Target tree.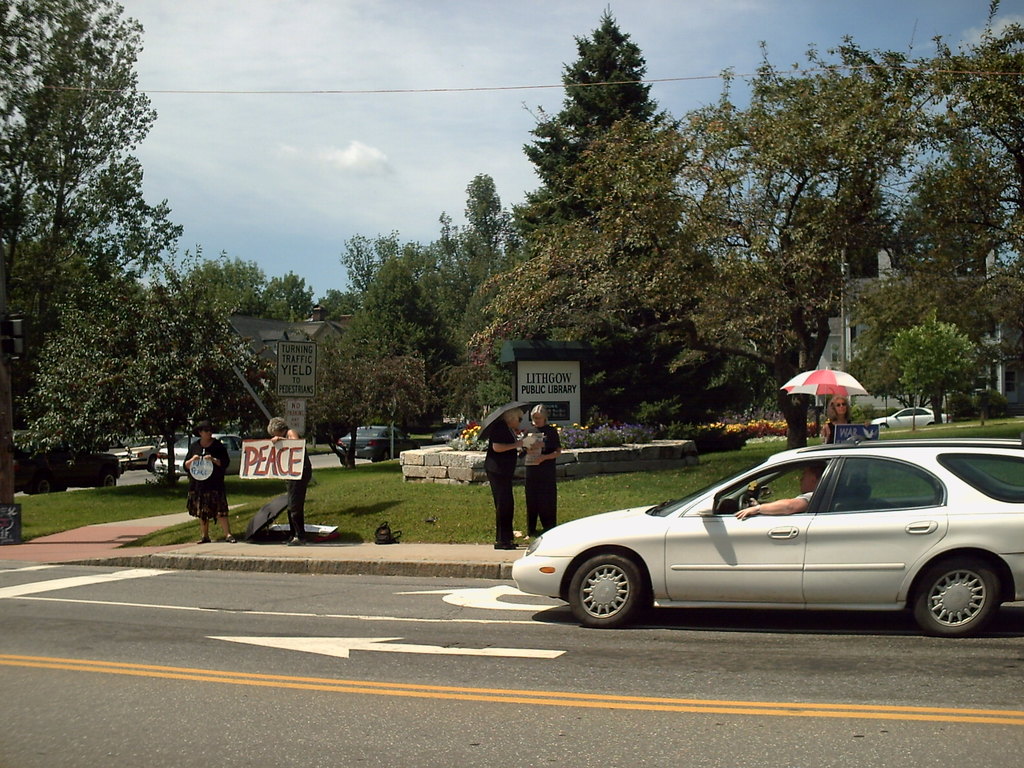
Target region: <box>316,278,345,308</box>.
